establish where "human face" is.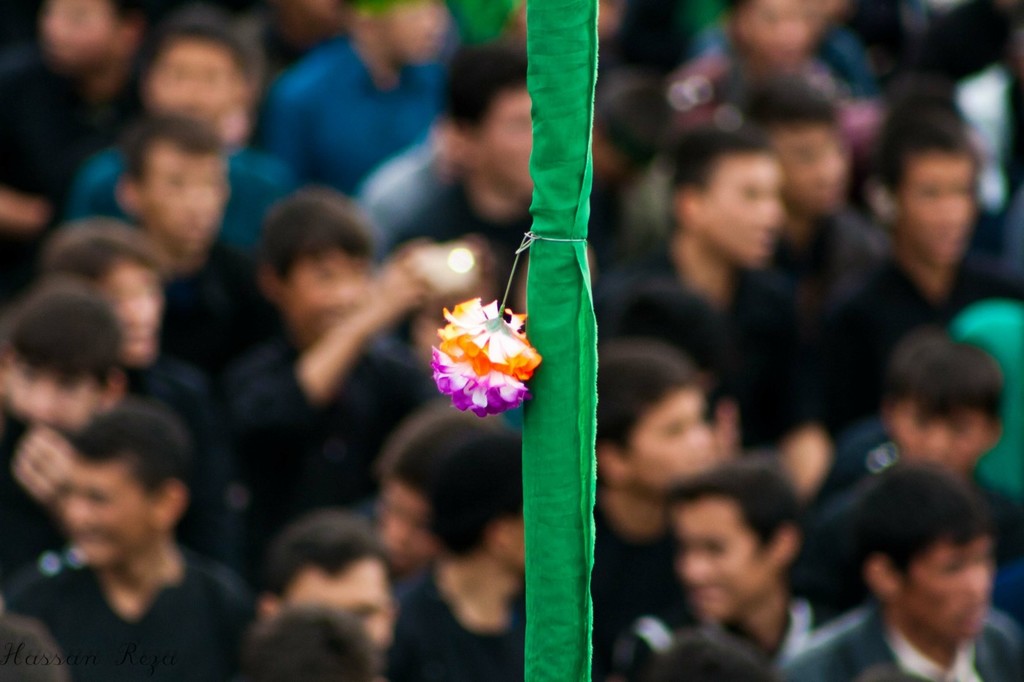
Established at [x1=53, y1=461, x2=148, y2=570].
